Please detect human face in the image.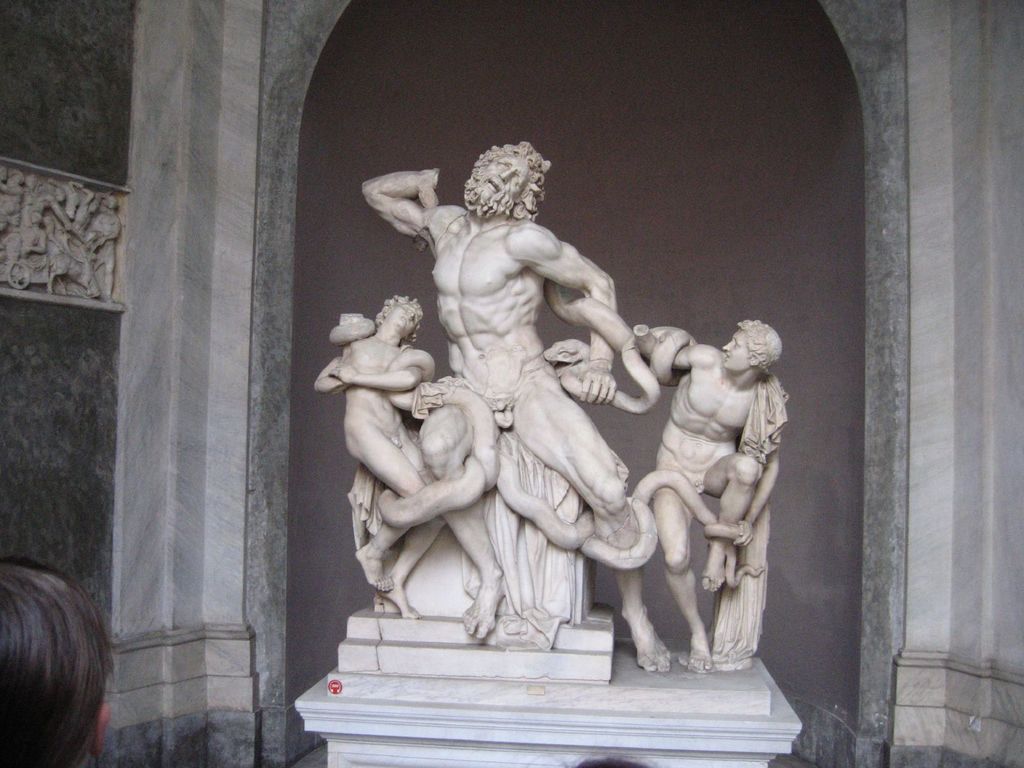
left=475, top=152, right=531, bottom=209.
